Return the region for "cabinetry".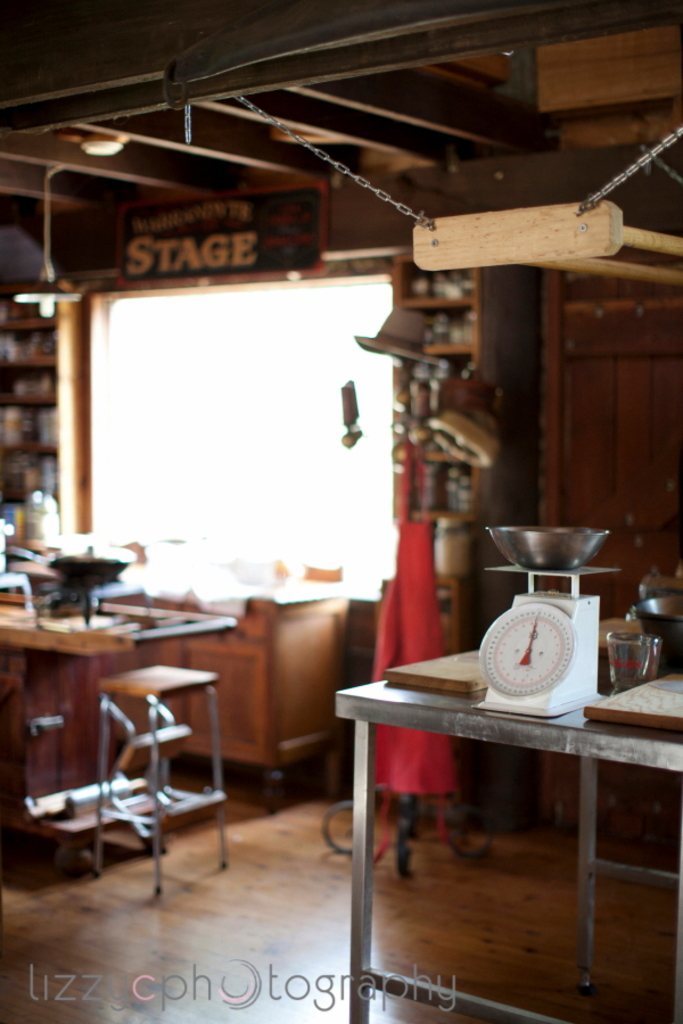
region(0, 494, 71, 562).
